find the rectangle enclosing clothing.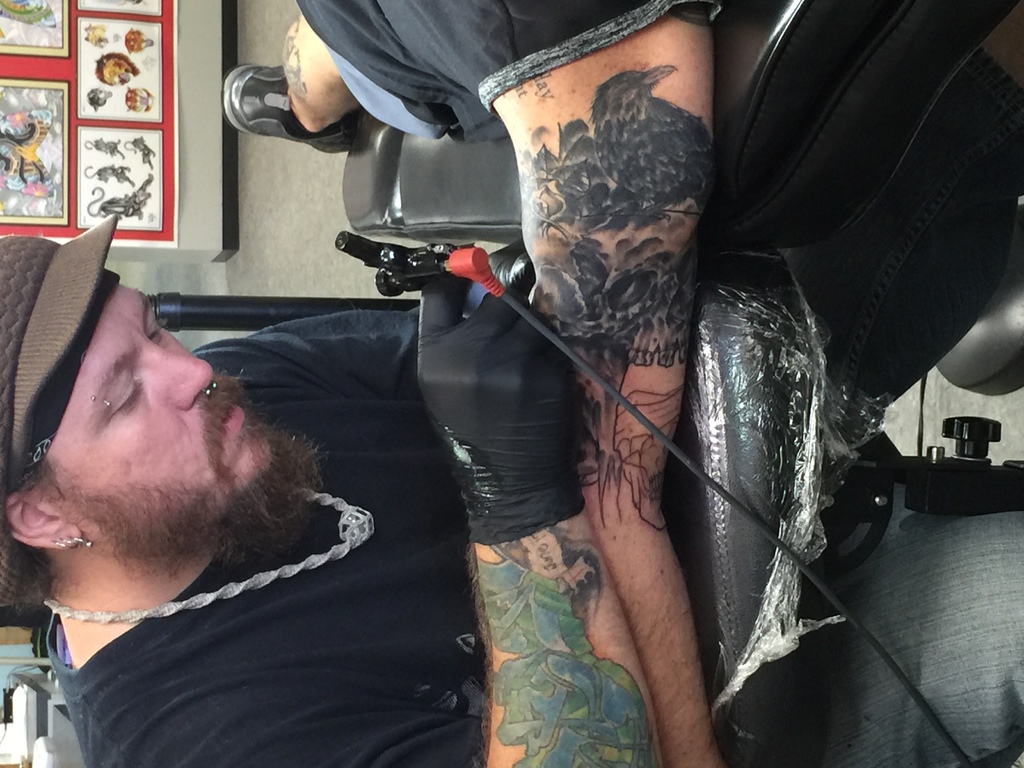
{"left": 293, "top": 0, "right": 727, "bottom": 149}.
